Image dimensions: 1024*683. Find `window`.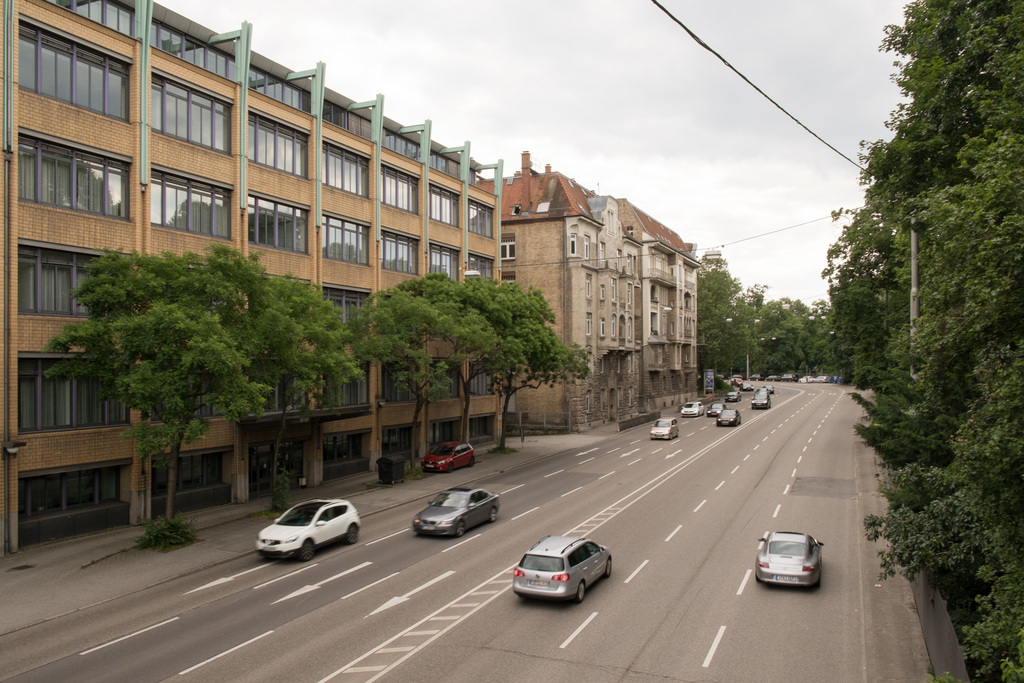
<bbox>316, 355, 368, 406</bbox>.
